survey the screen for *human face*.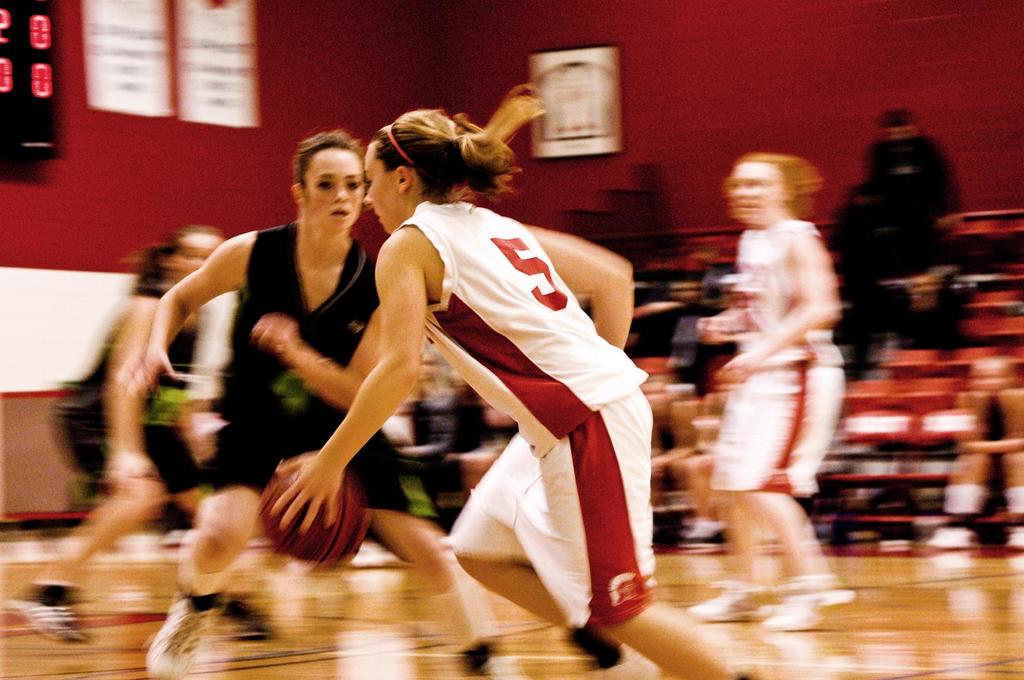
Survey found: [362,141,400,237].
